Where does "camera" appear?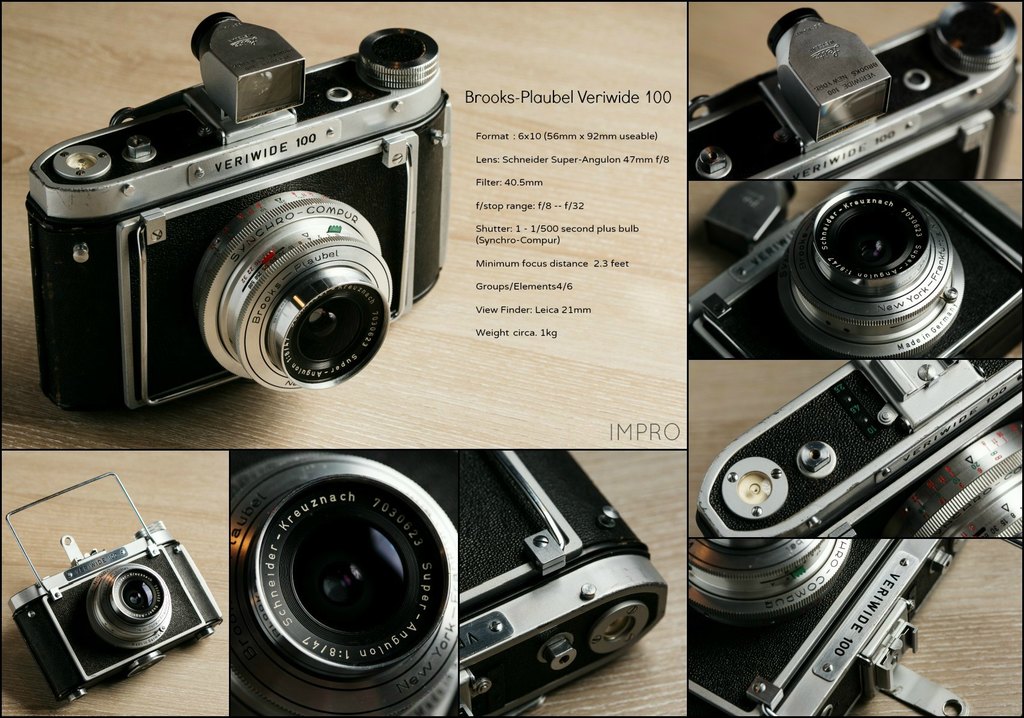
Appears at (x1=8, y1=33, x2=456, y2=429).
